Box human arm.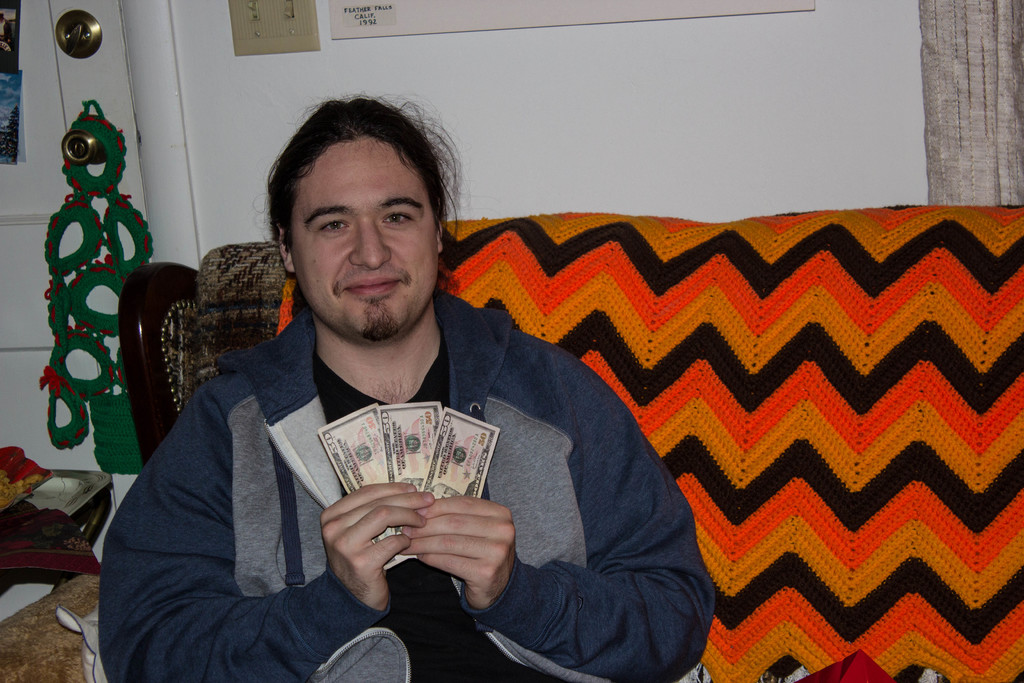
crop(98, 381, 433, 682).
